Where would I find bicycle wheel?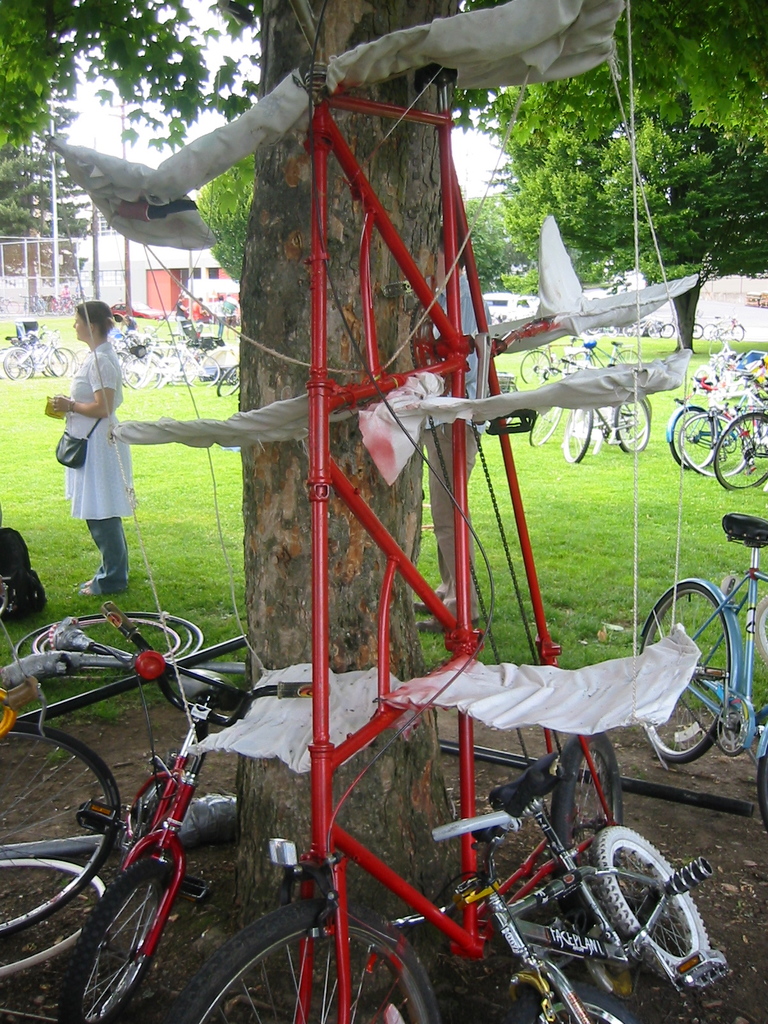
At region(665, 401, 716, 469).
